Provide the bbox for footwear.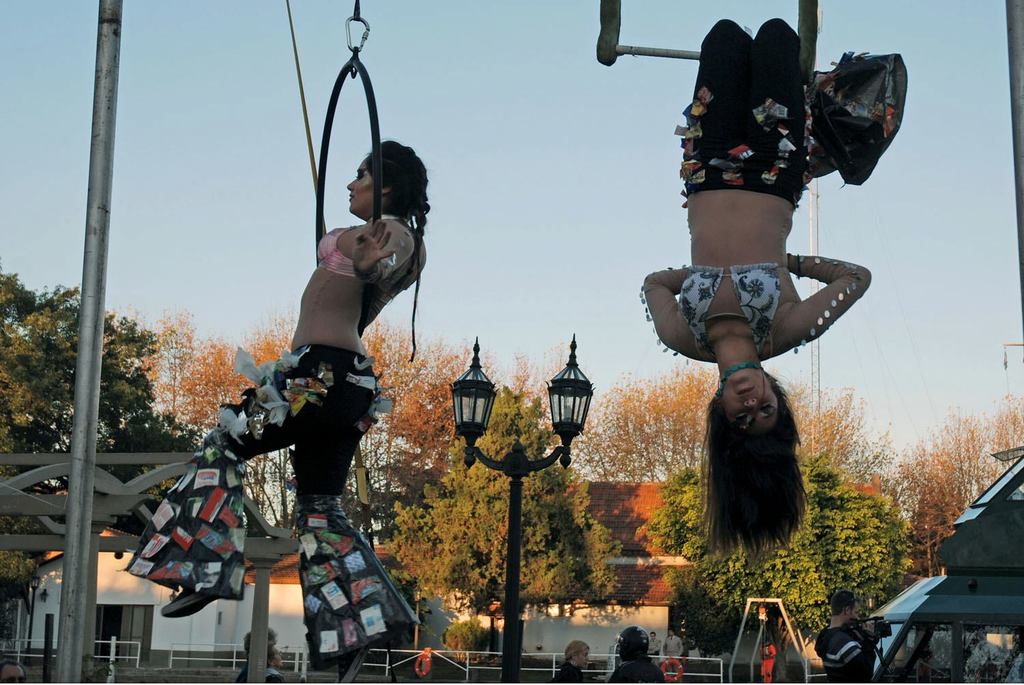
(x1=166, y1=583, x2=220, y2=617).
